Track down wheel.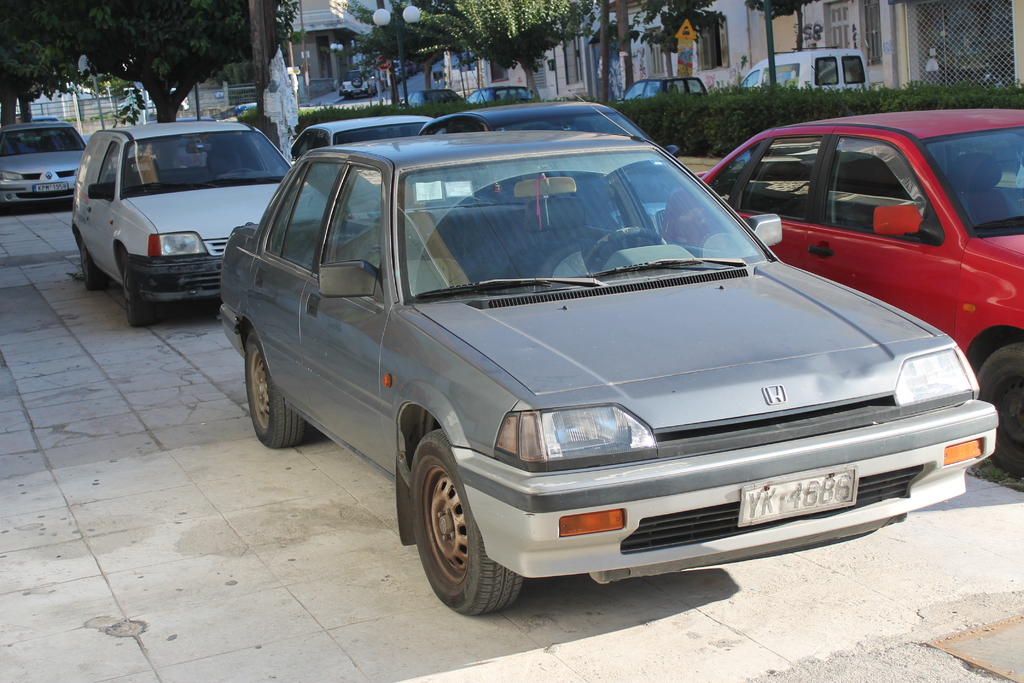
Tracked to (left=585, top=223, right=668, bottom=267).
